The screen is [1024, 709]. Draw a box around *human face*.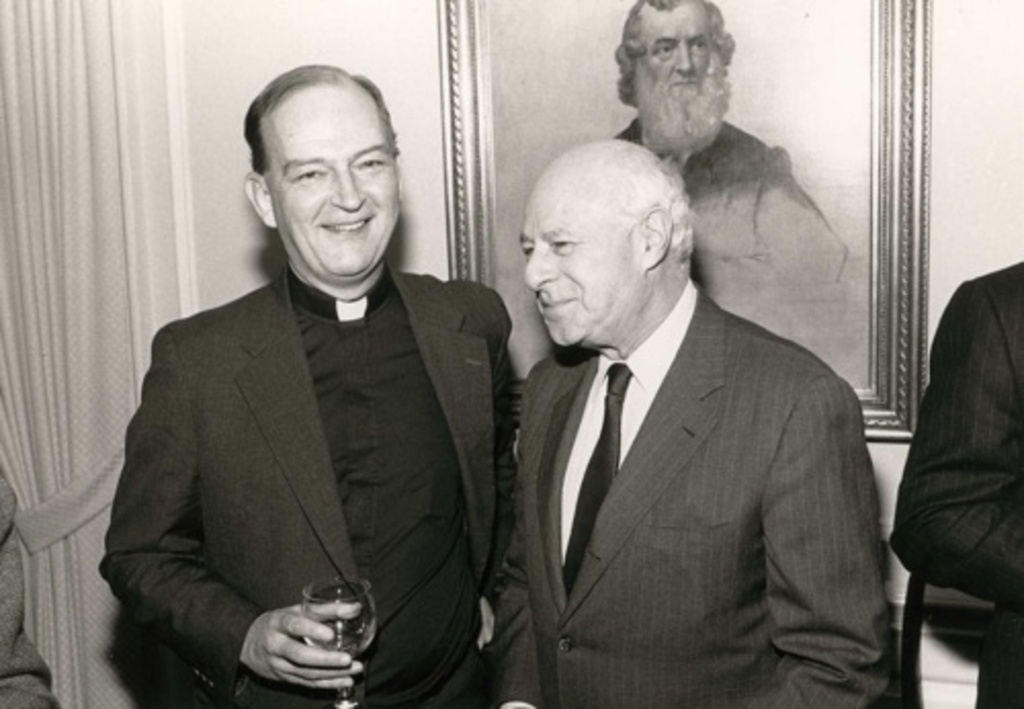
locate(637, 8, 715, 125).
